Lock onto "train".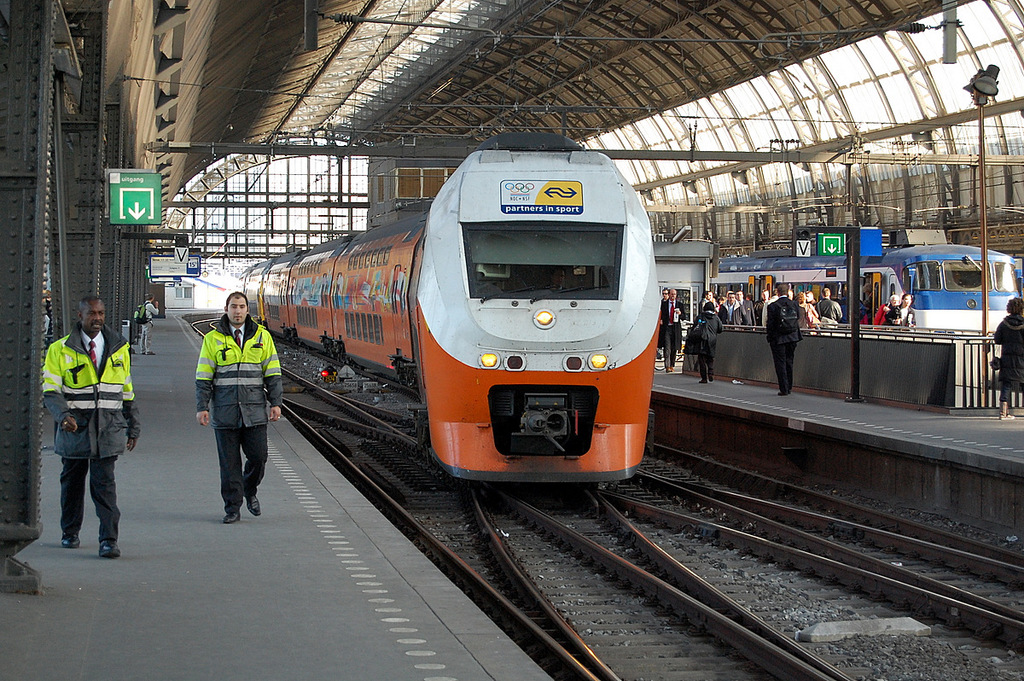
Locked: x1=713, y1=240, x2=1021, y2=376.
